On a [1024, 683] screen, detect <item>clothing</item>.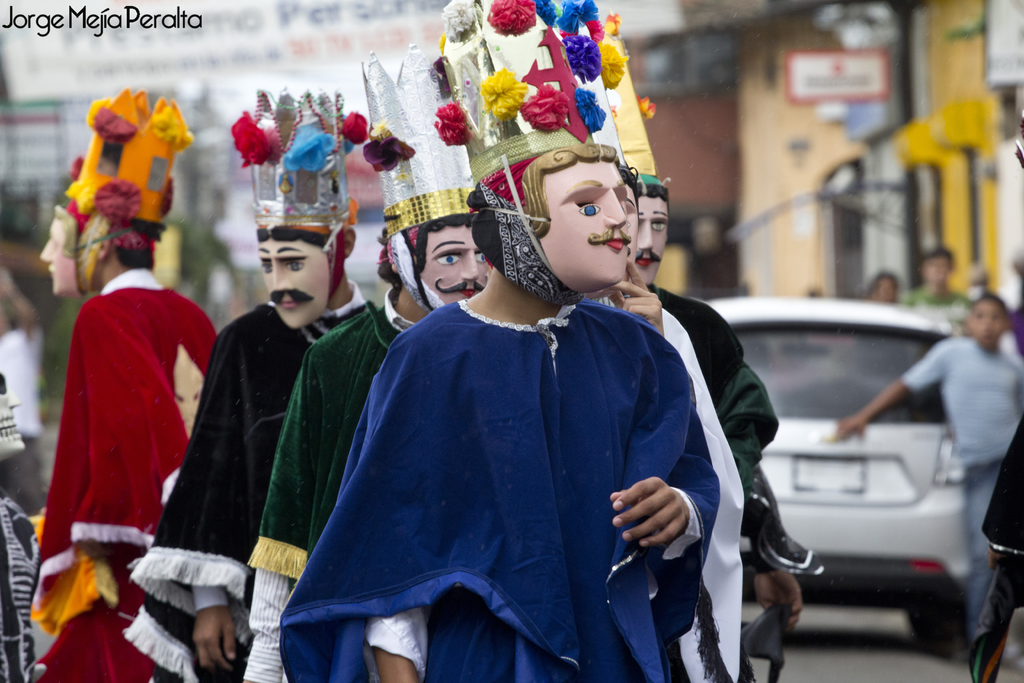
(left=902, top=329, right=1023, bottom=652).
